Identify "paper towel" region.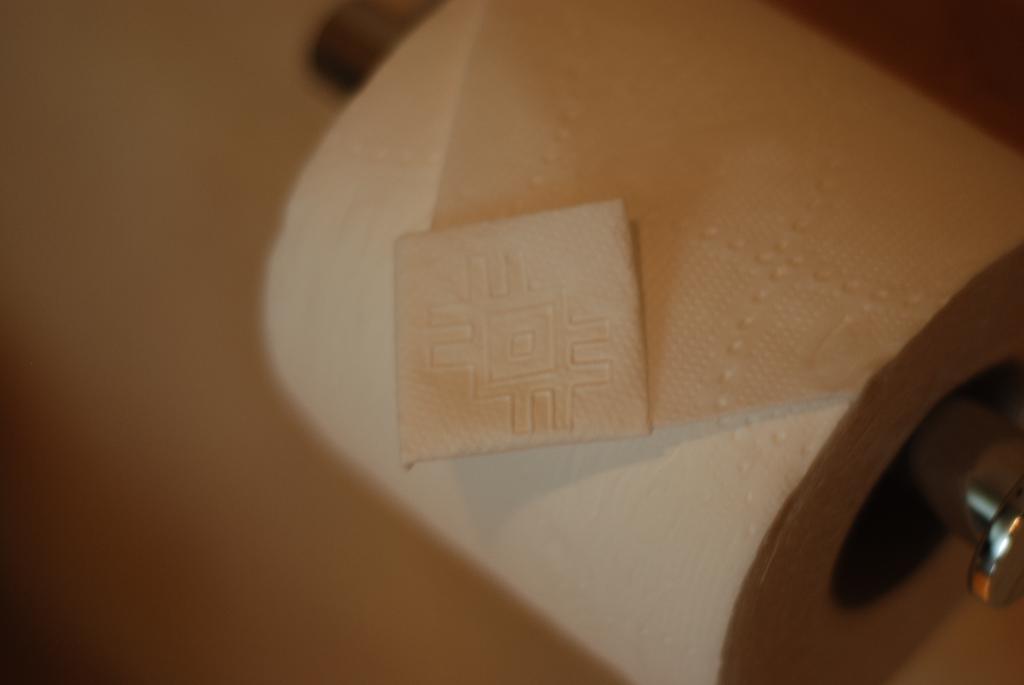
Region: region(252, 0, 1023, 684).
